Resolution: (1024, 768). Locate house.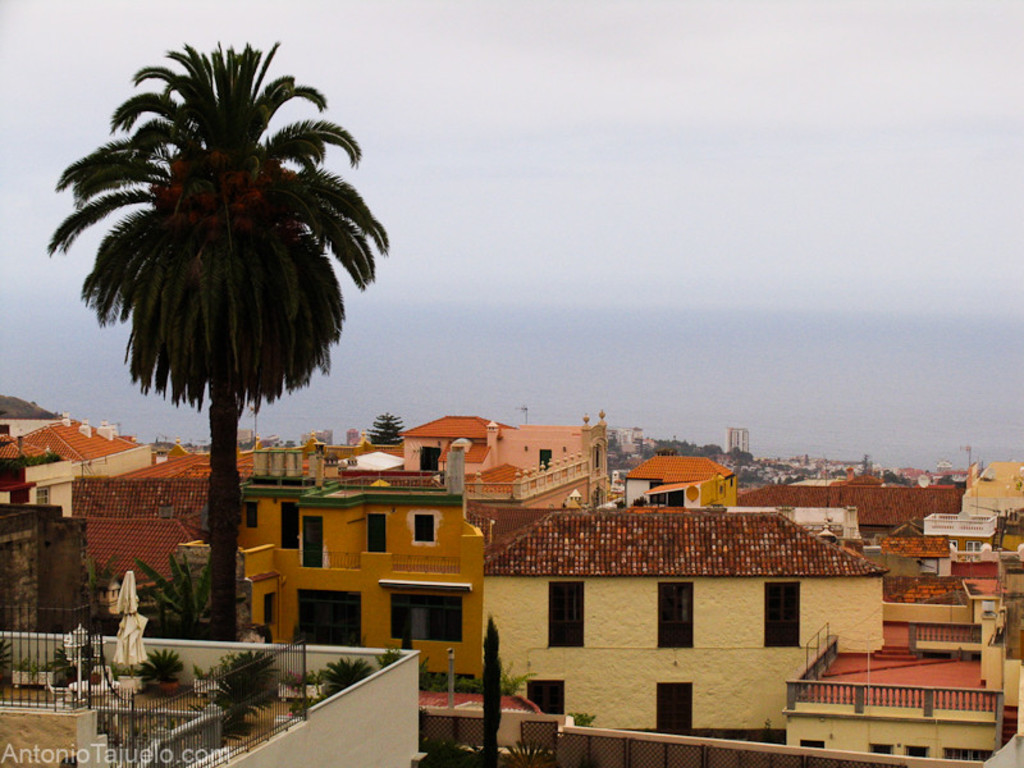
[x1=461, y1=467, x2=895, y2=744].
